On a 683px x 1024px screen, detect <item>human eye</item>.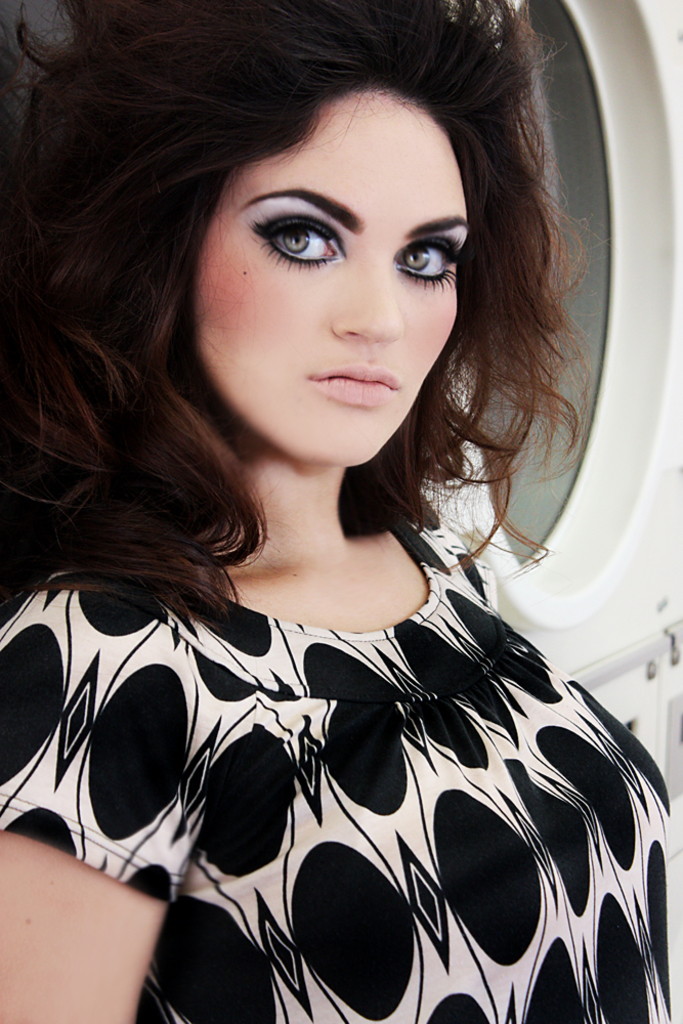
locate(247, 209, 346, 272).
